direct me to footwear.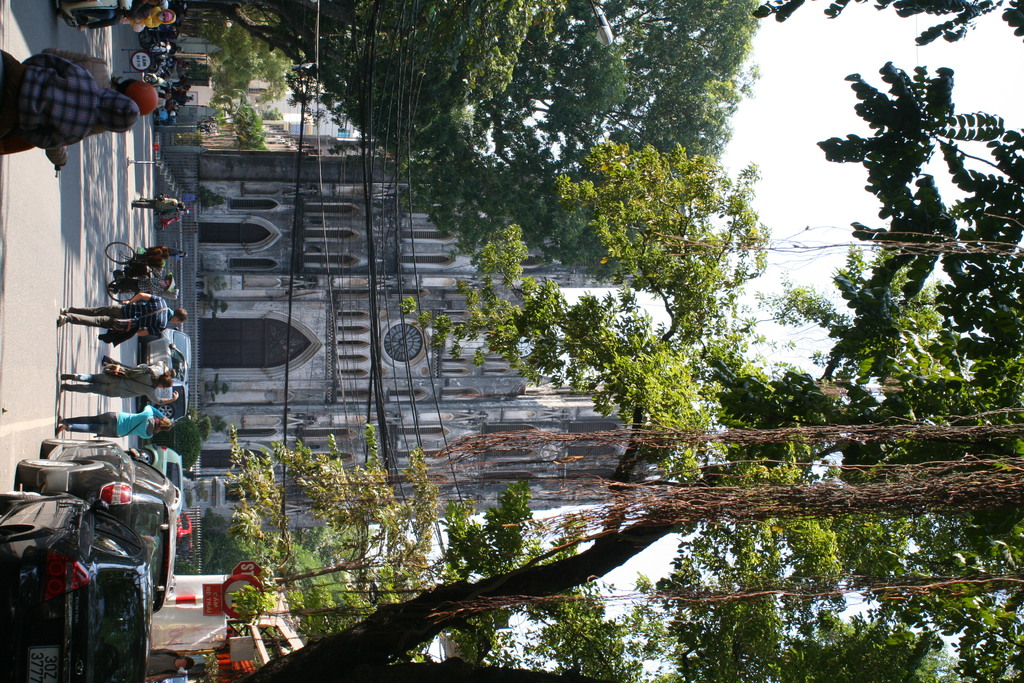
Direction: left=58, top=317, right=69, bottom=329.
